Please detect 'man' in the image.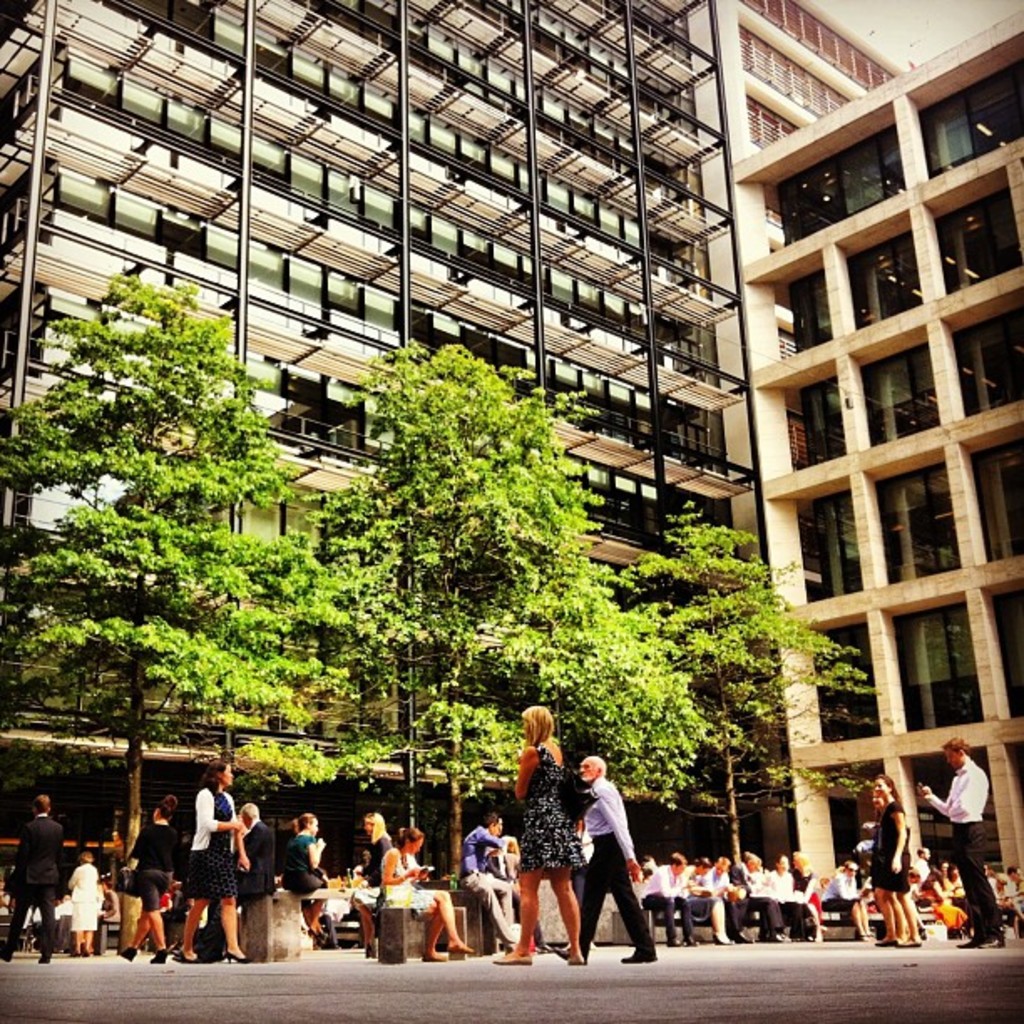
l=683, t=855, r=728, b=940.
